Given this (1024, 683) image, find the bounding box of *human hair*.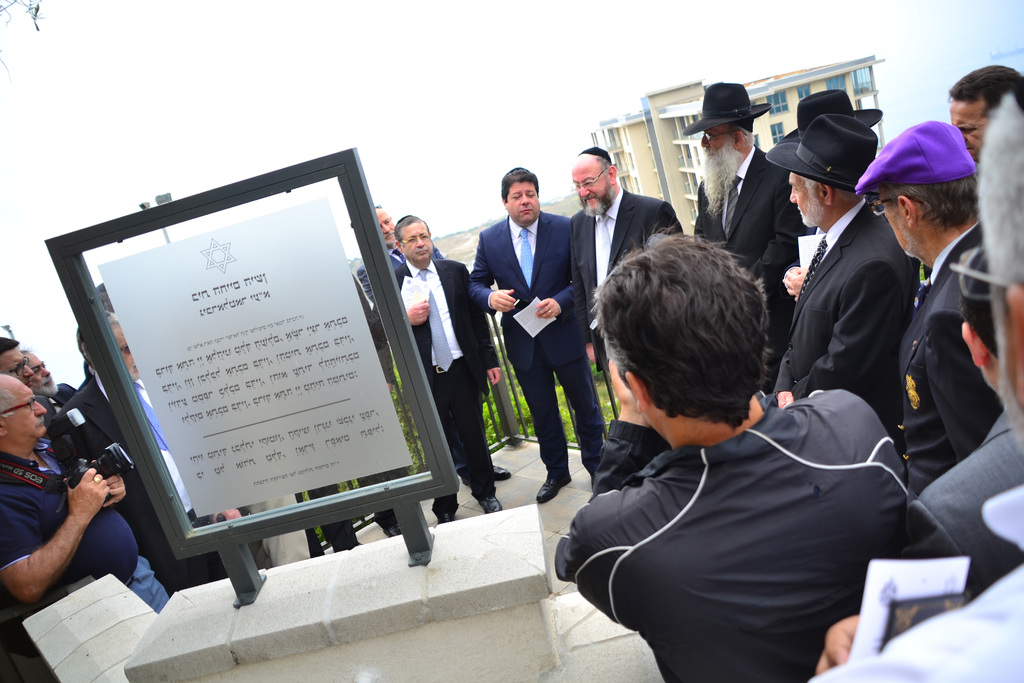
[x1=949, y1=63, x2=1023, y2=108].
